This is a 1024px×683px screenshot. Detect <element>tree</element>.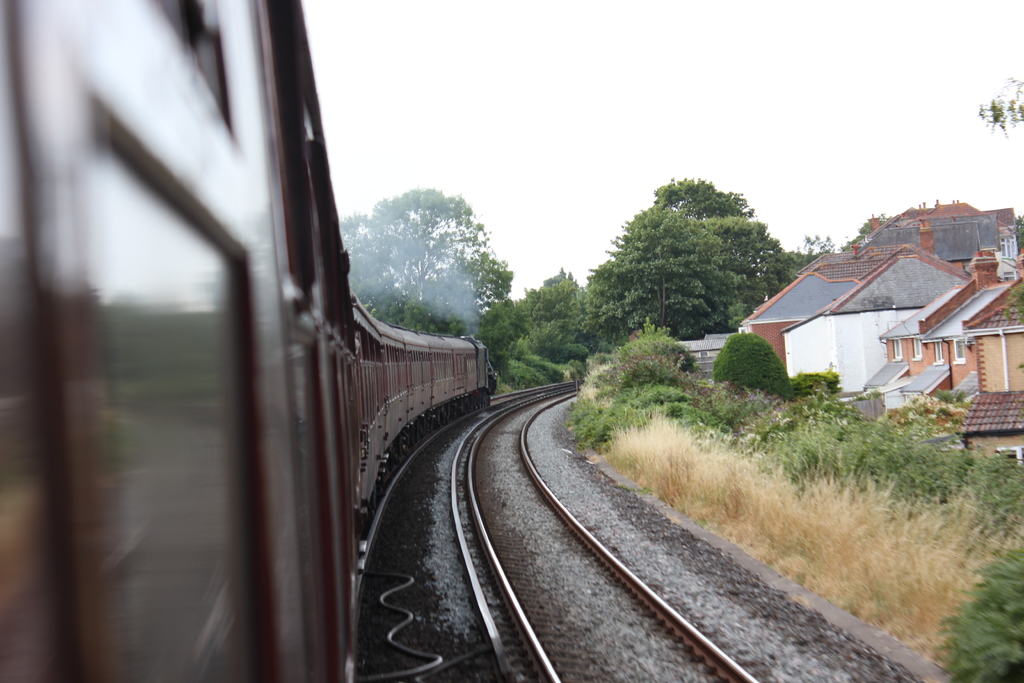
pyautogui.locateOnScreen(711, 332, 797, 399).
